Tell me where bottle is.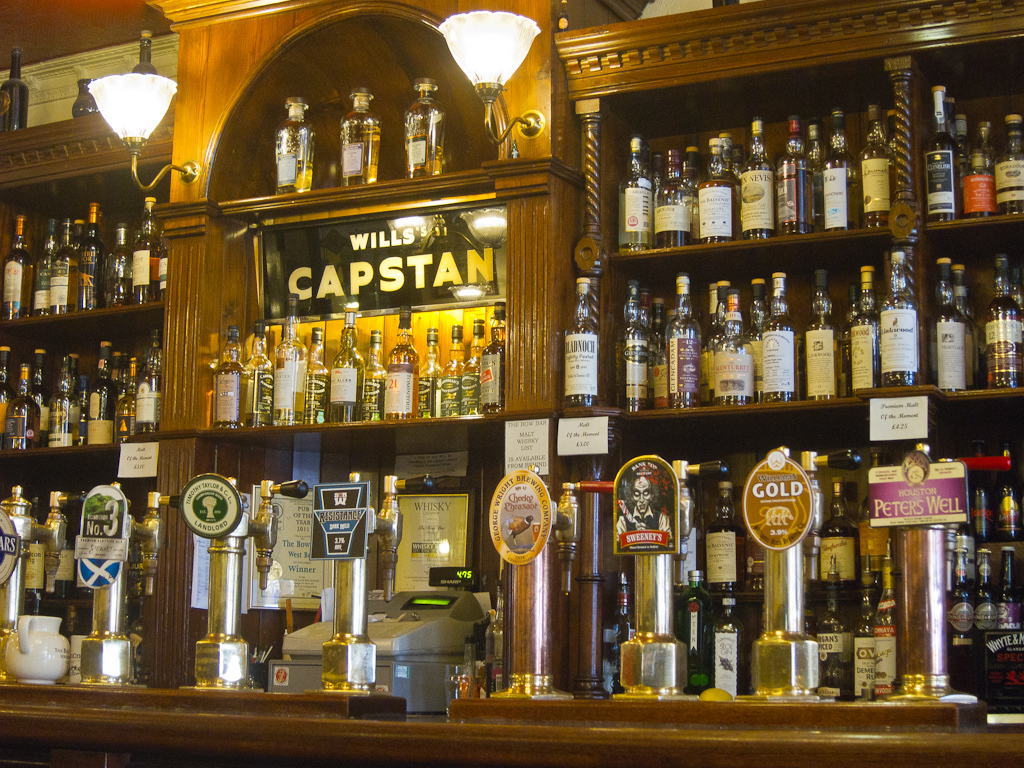
bottle is at (385,305,425,421).
